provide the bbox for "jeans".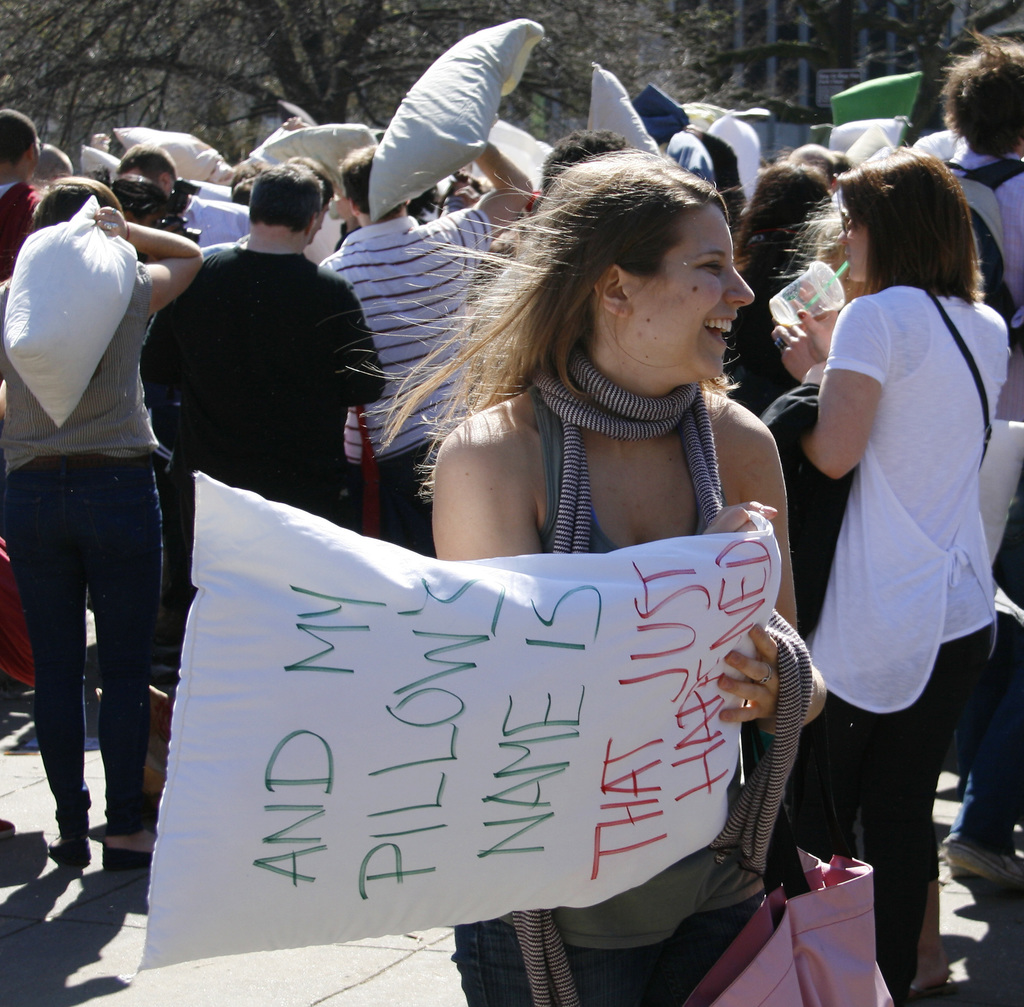
BBox(950, 665, 1023, 856).
